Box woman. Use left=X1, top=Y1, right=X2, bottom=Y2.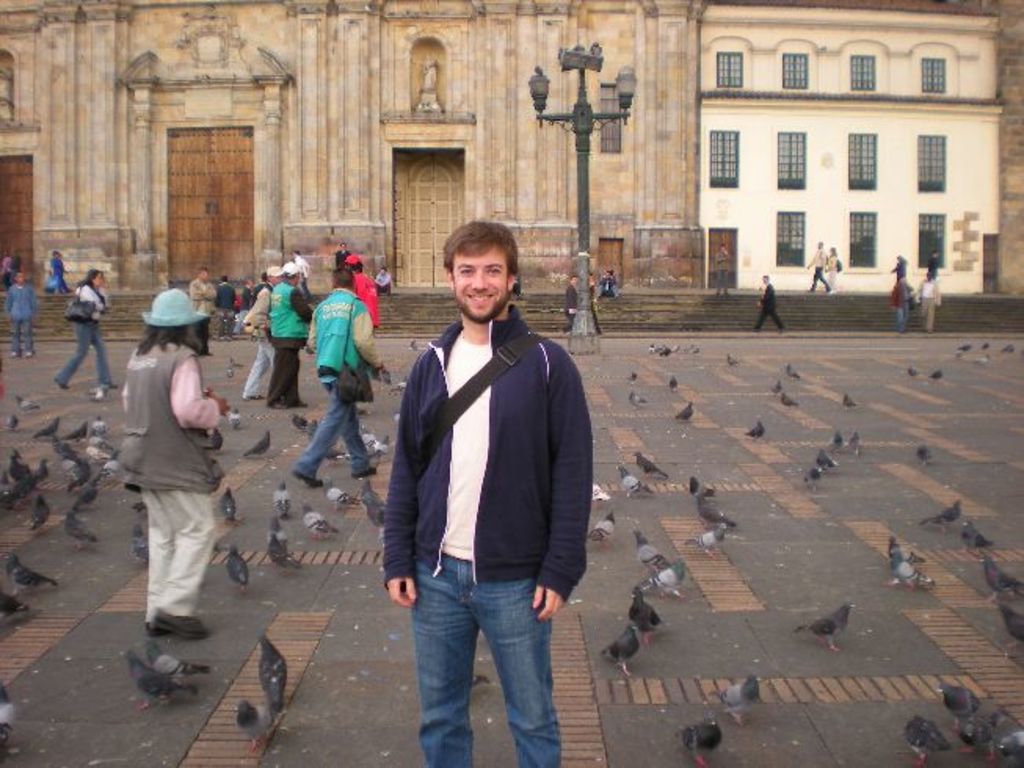
left=49, top=266, right=118, bottom=390.
